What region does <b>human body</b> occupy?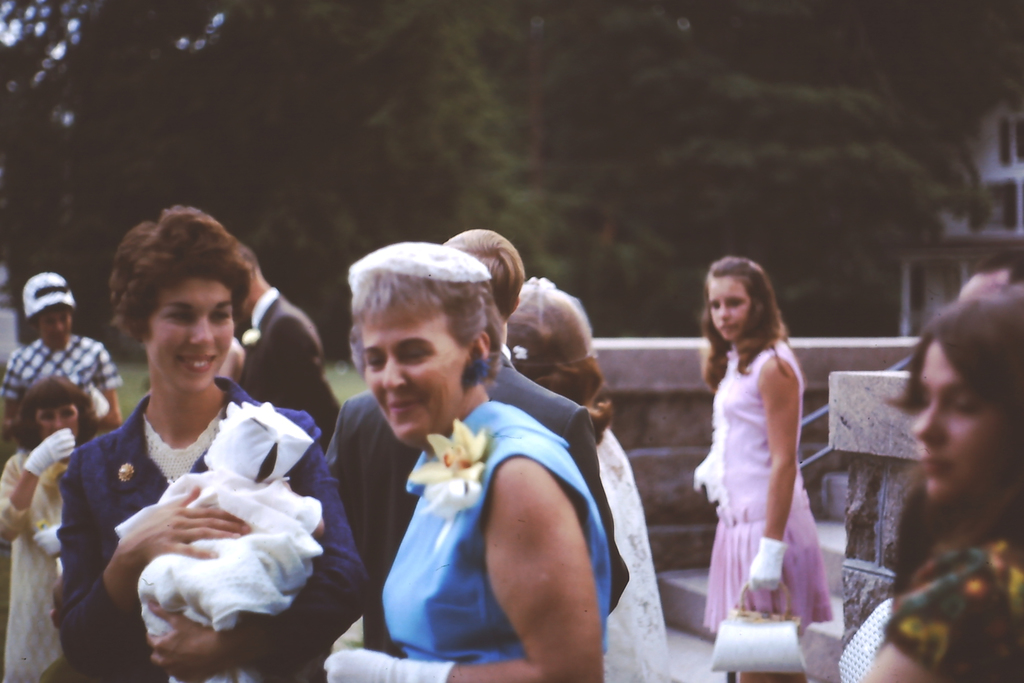
box=[694, 228, 844, 663].
